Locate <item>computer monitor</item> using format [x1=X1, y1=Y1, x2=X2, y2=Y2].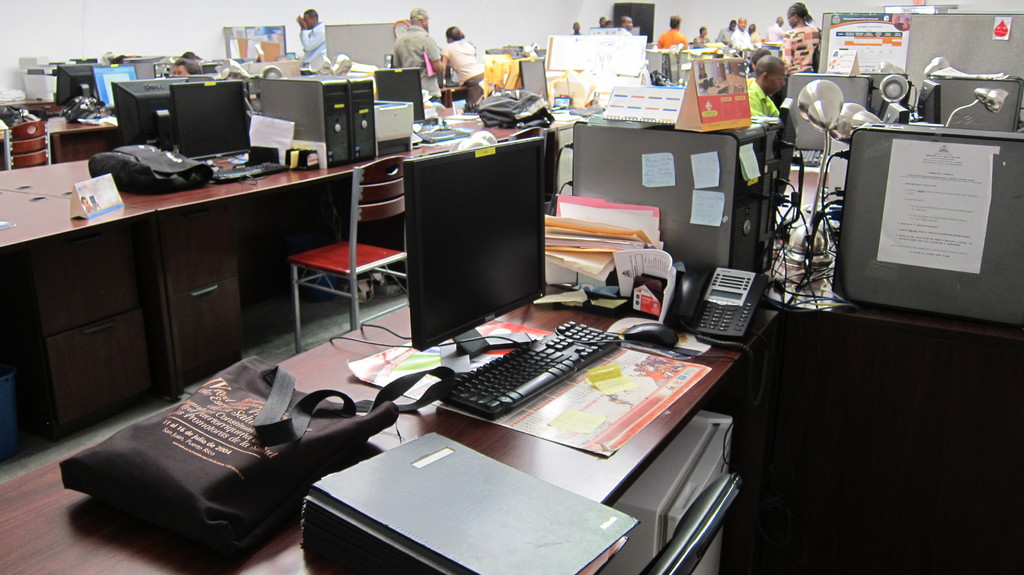
[x1=515, y1=52, x2=551, y2=106].
